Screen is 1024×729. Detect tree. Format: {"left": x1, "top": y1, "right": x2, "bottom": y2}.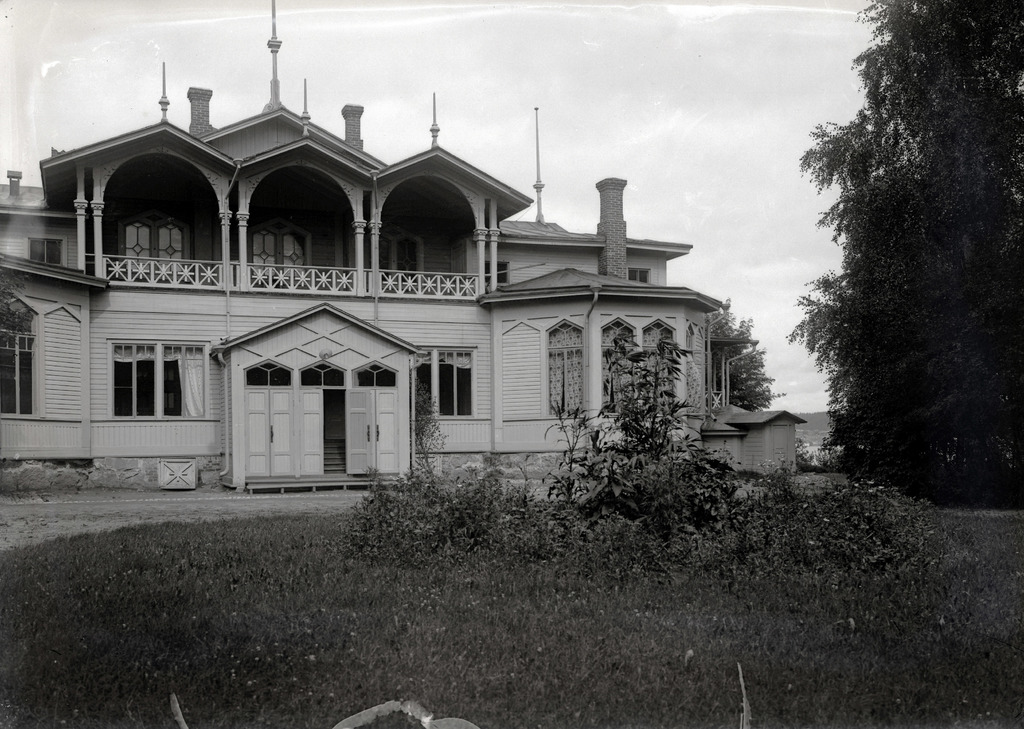
{"left": 709, "top": 287, "right": 787, "bottom": 422}.
